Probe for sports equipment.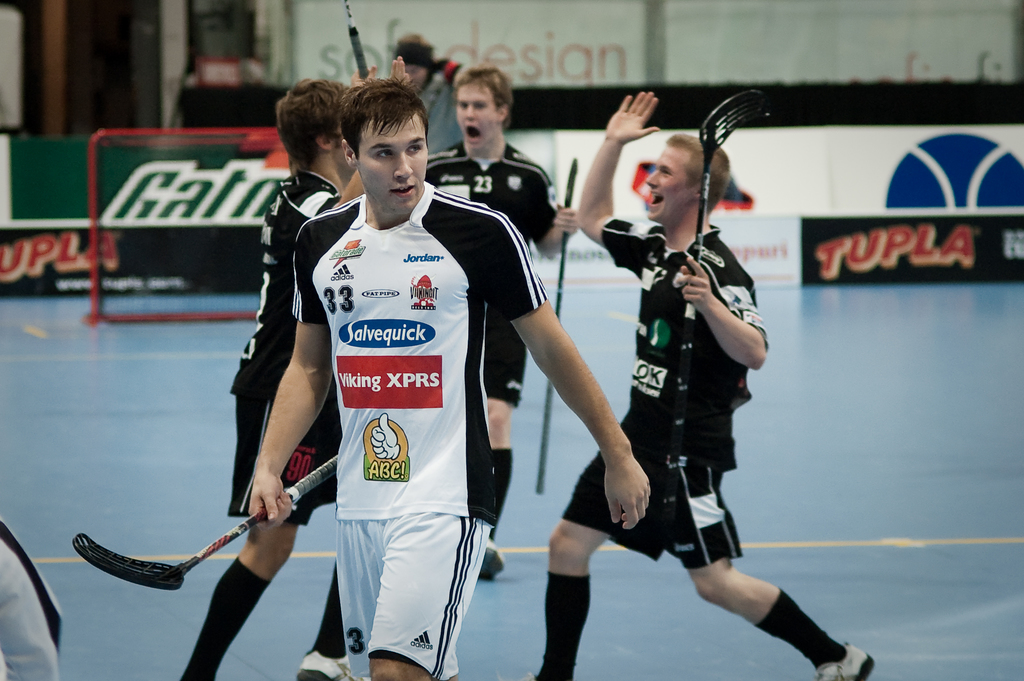
Probe result: left=813, top=639, right=876, bottom=680.
